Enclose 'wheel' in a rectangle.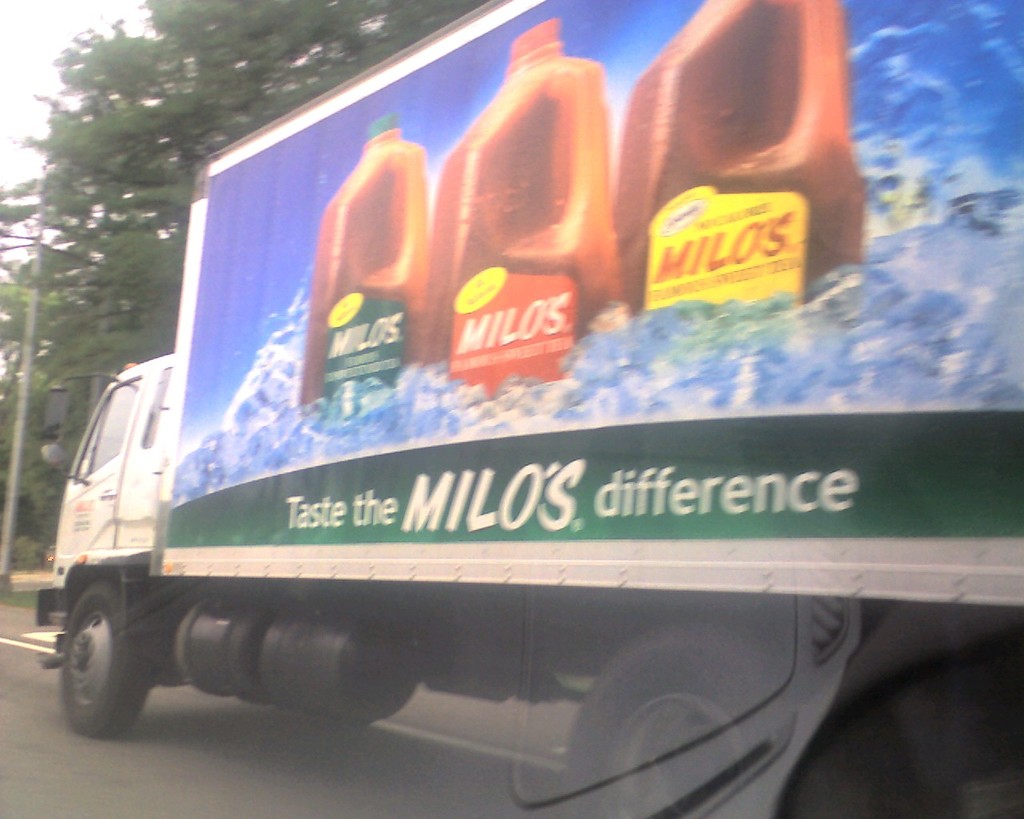
{"x1": 47, "y1": 577, "x2": 155, "y2": 745}.
